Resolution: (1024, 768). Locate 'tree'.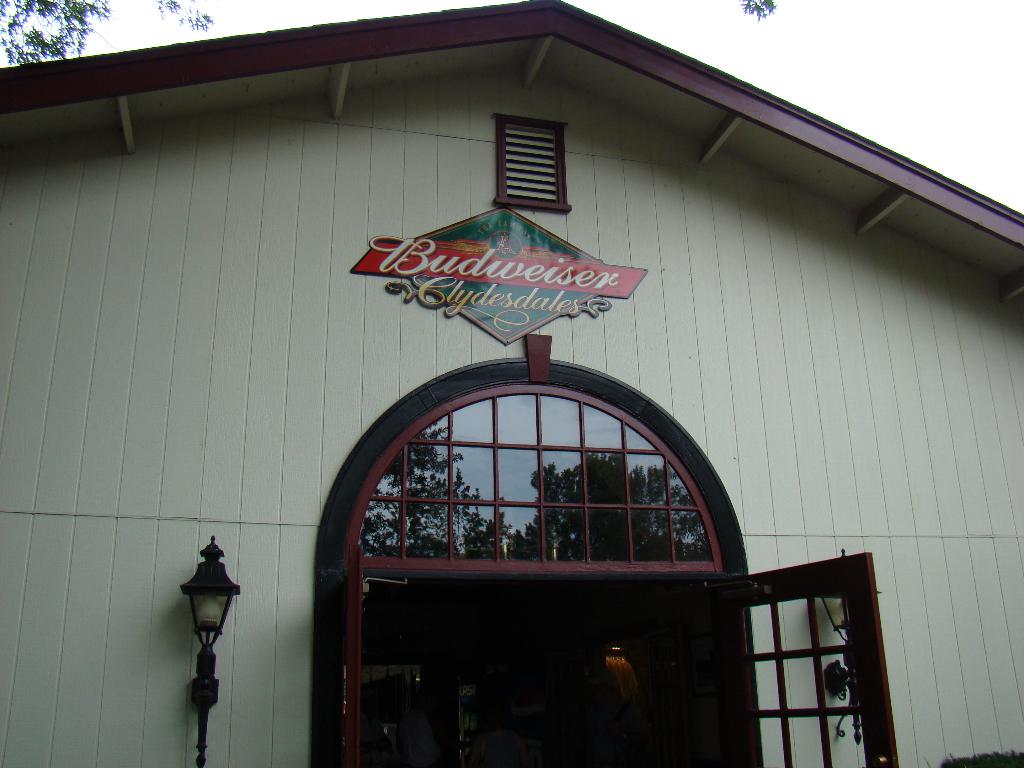
[0,0,211,74].
